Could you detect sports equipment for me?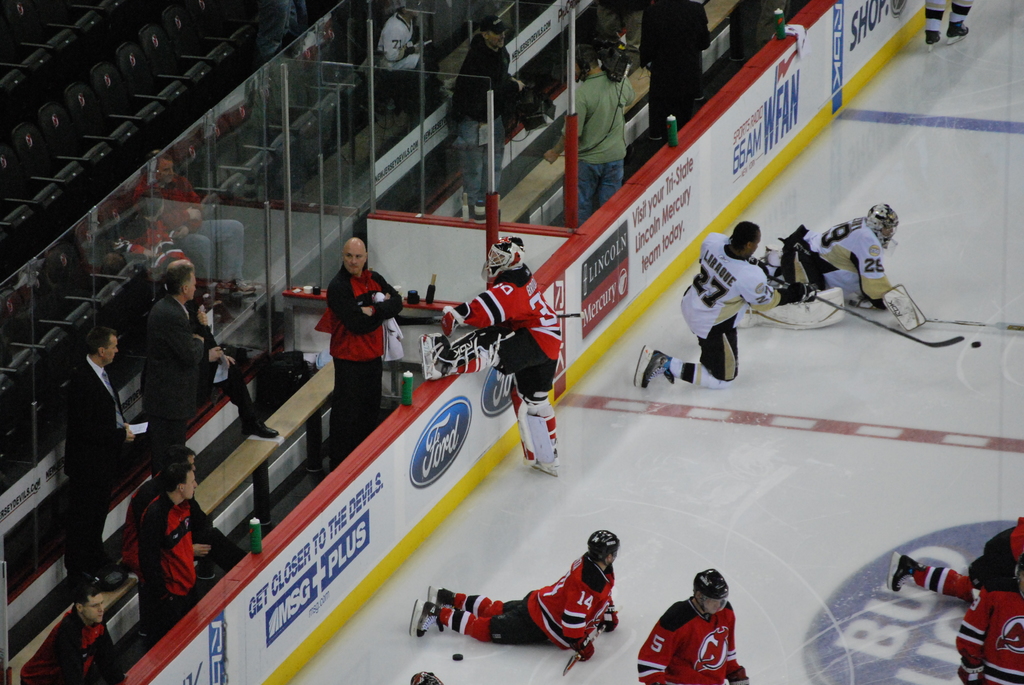
Detection result: 924/313/1023/337.
